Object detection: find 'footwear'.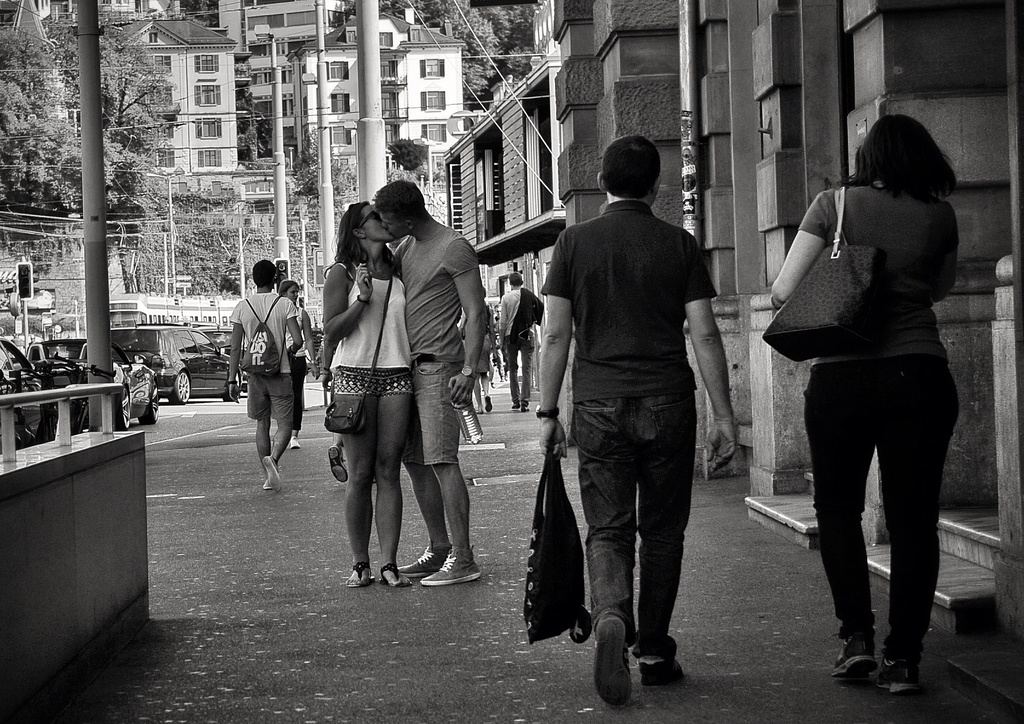
483,391,492,414.
